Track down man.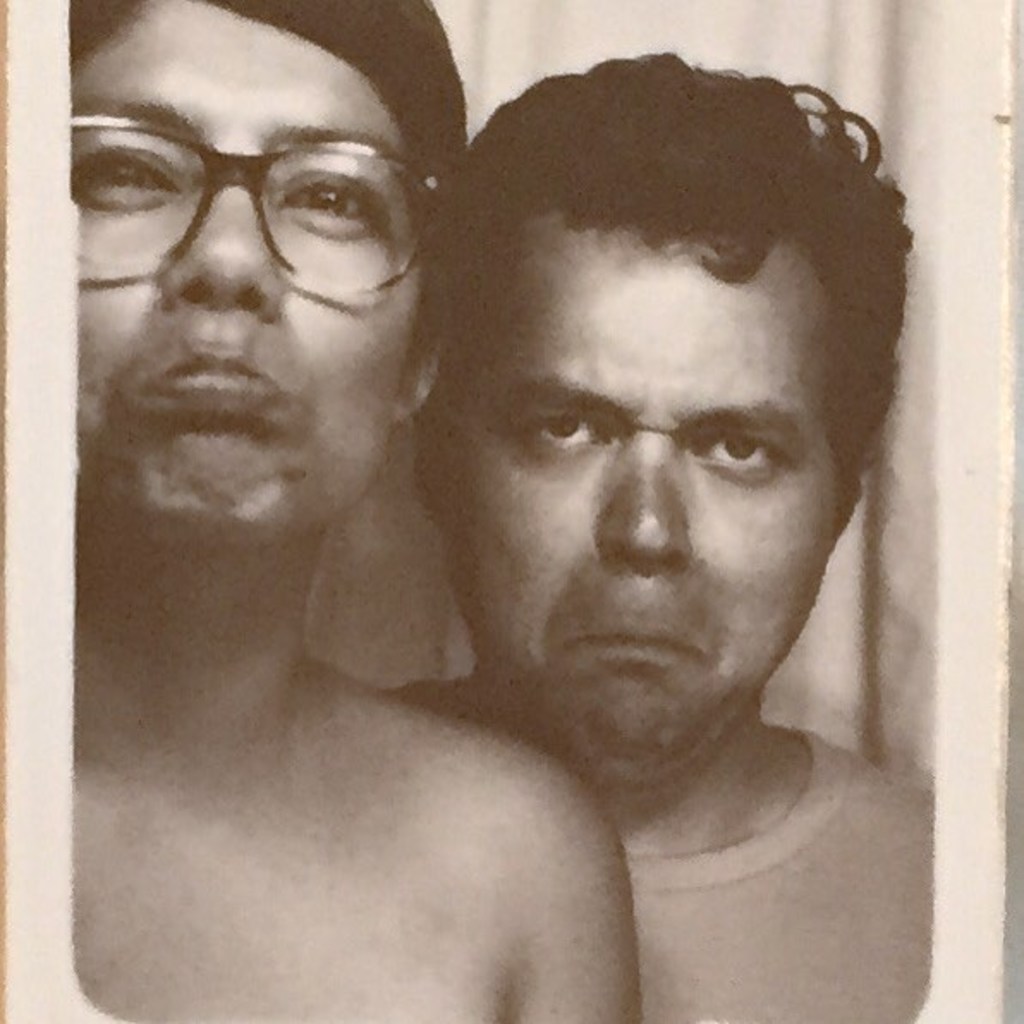
Tracked to {"left": 378, "top": 53, "right": 936, "bottom": 1022}.
